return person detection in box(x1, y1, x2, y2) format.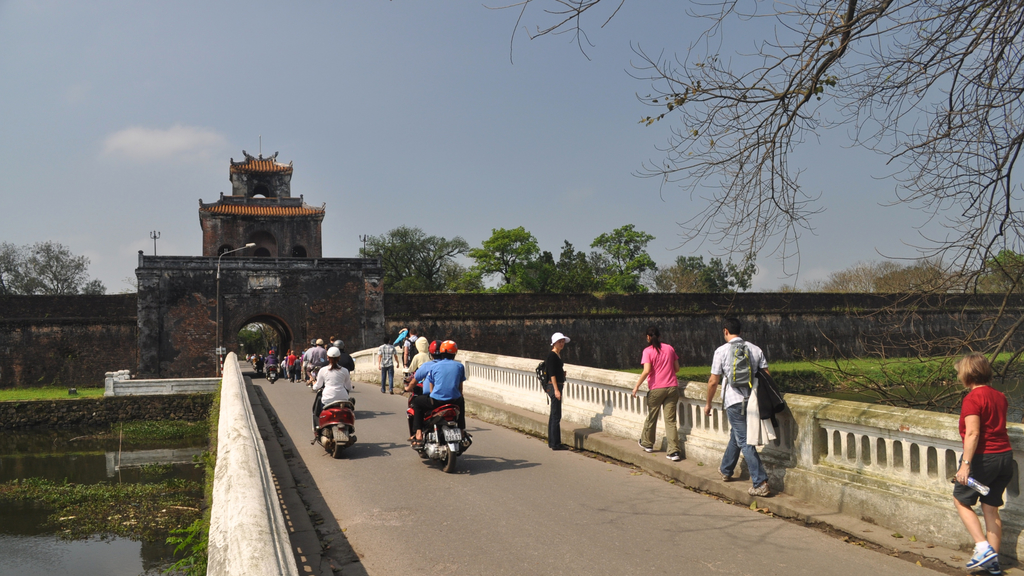
box(947, 347, 1016, 575).
